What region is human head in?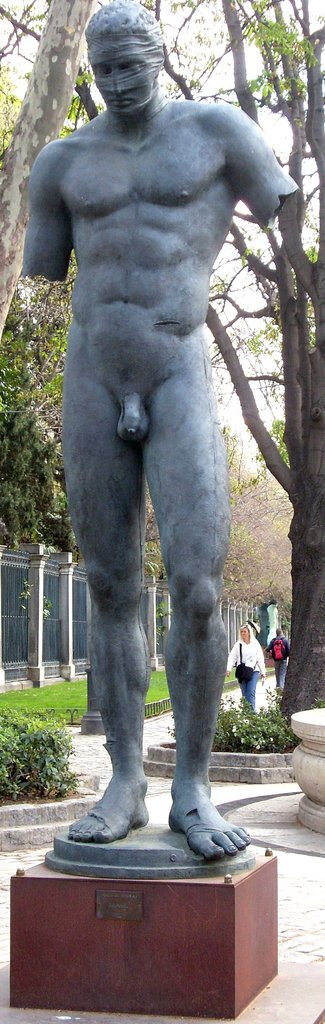
l=239, t=623, r=255, b=644.
